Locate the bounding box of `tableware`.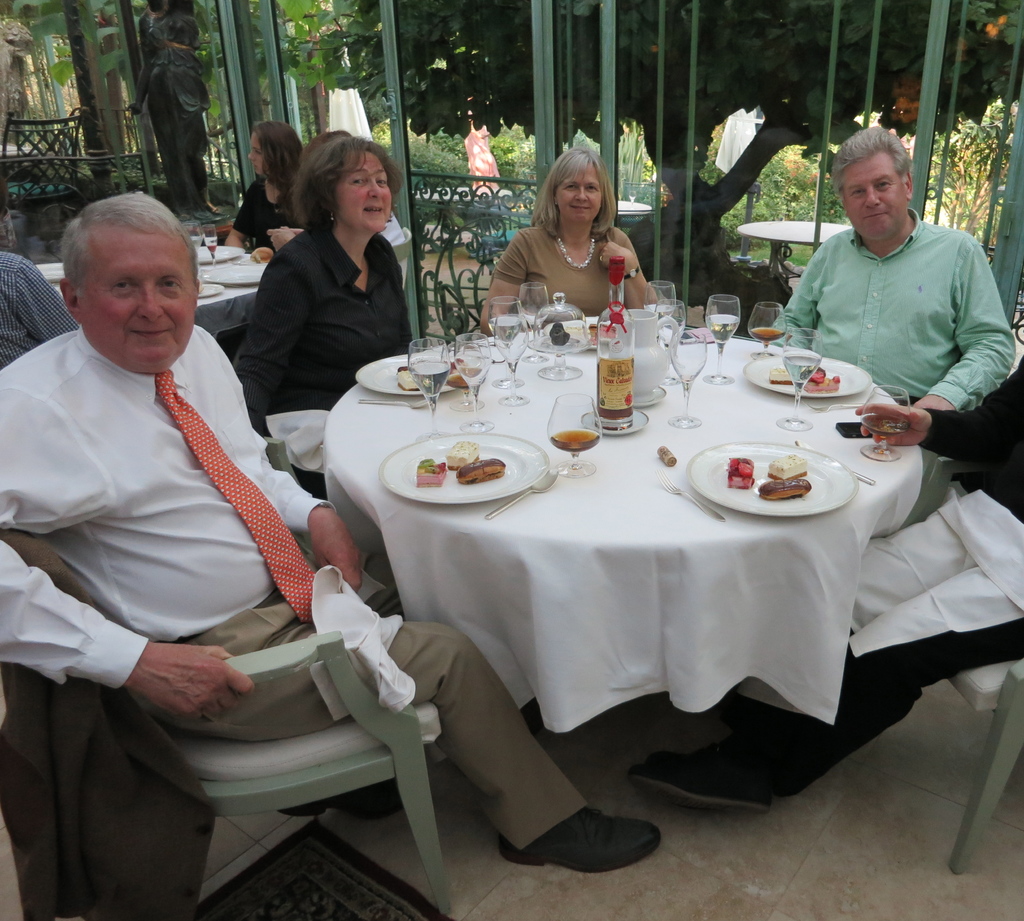
Bounding box: 458, 330, 497, 432.
